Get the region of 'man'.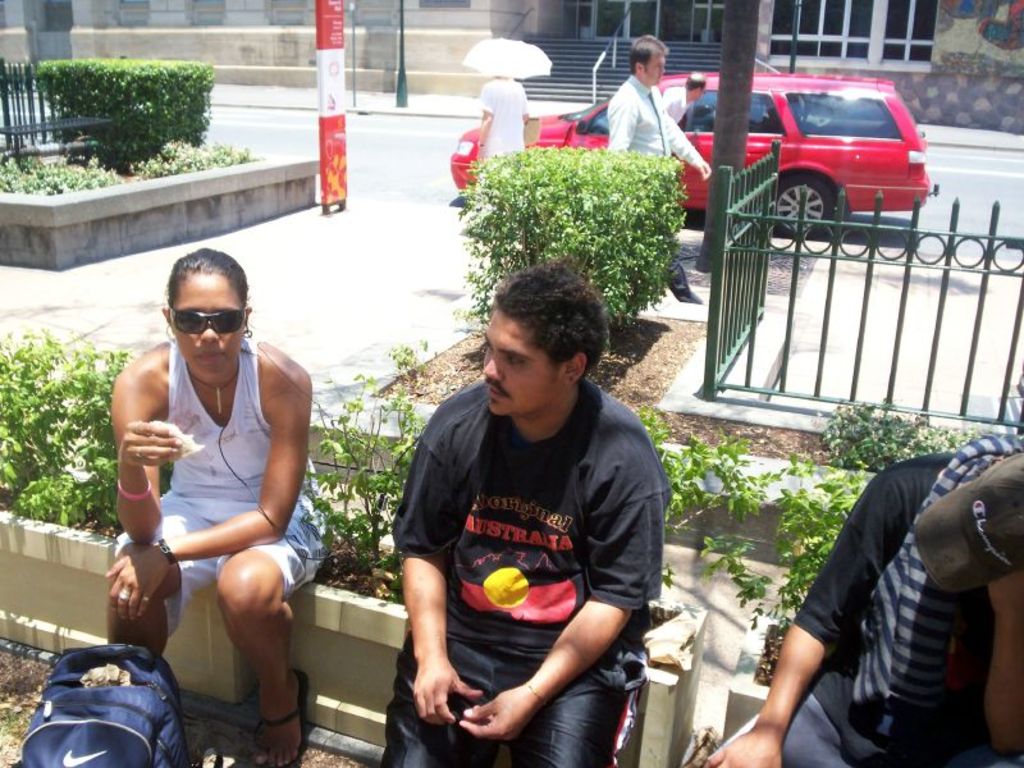
(x1=607, y1=35, x2=710, y2=305).
